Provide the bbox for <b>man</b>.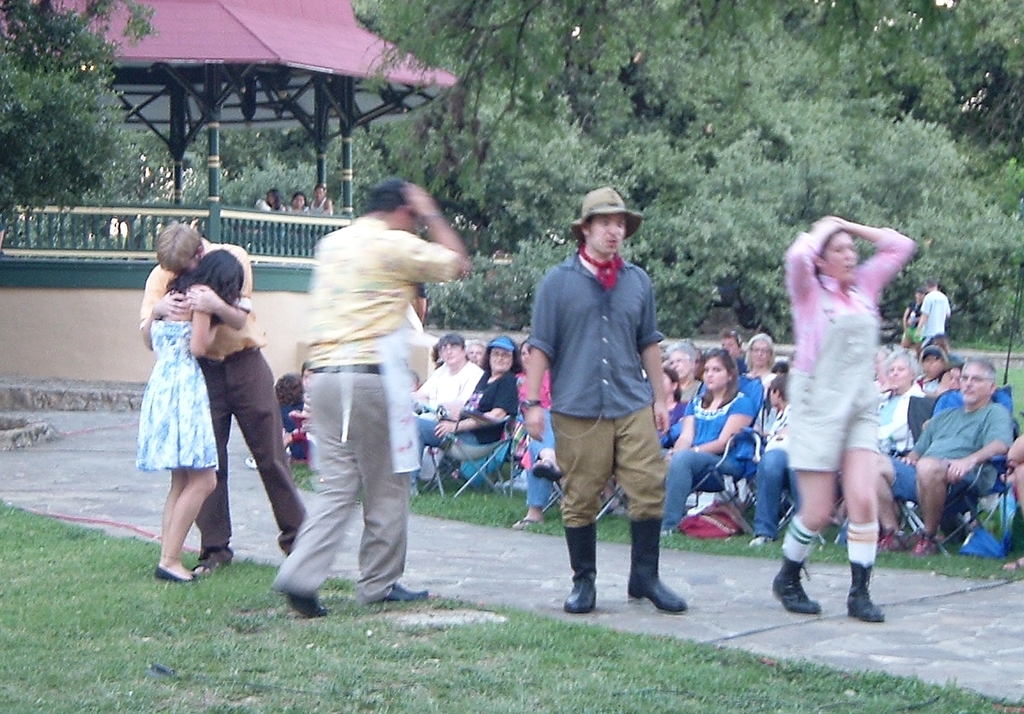
detection(276, 178, 466, 616).
